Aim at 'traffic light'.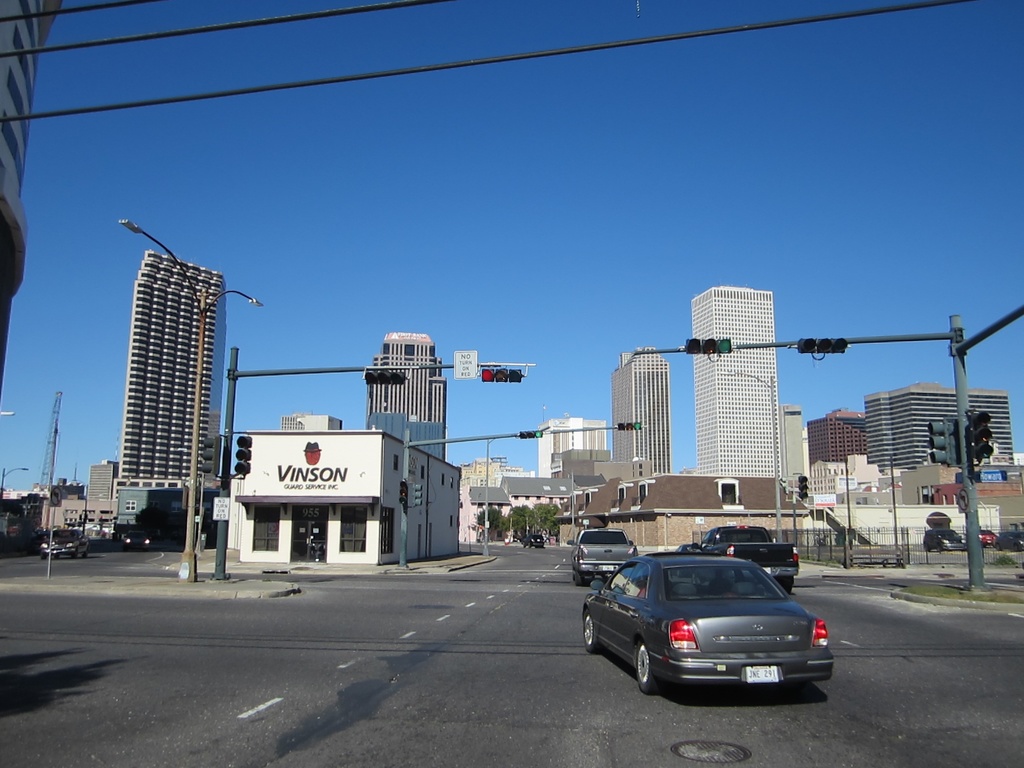
Aimed at x1=618 y1=422 x2=642 y2=430.
